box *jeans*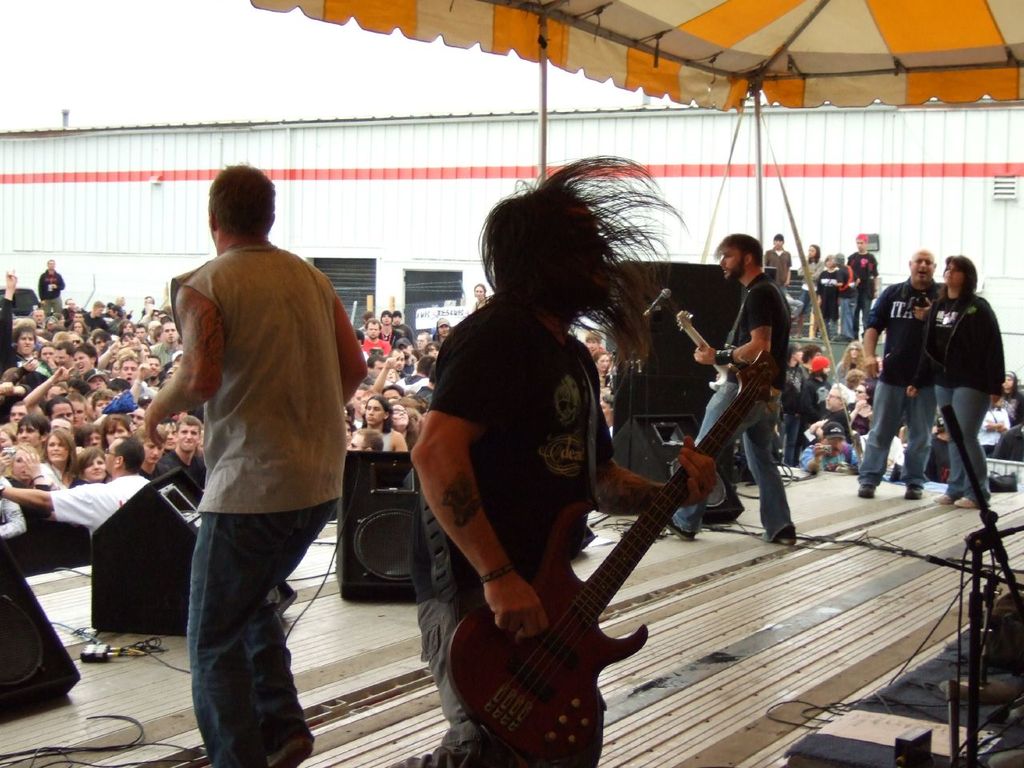
l=858, t=382, r=938, b=490
